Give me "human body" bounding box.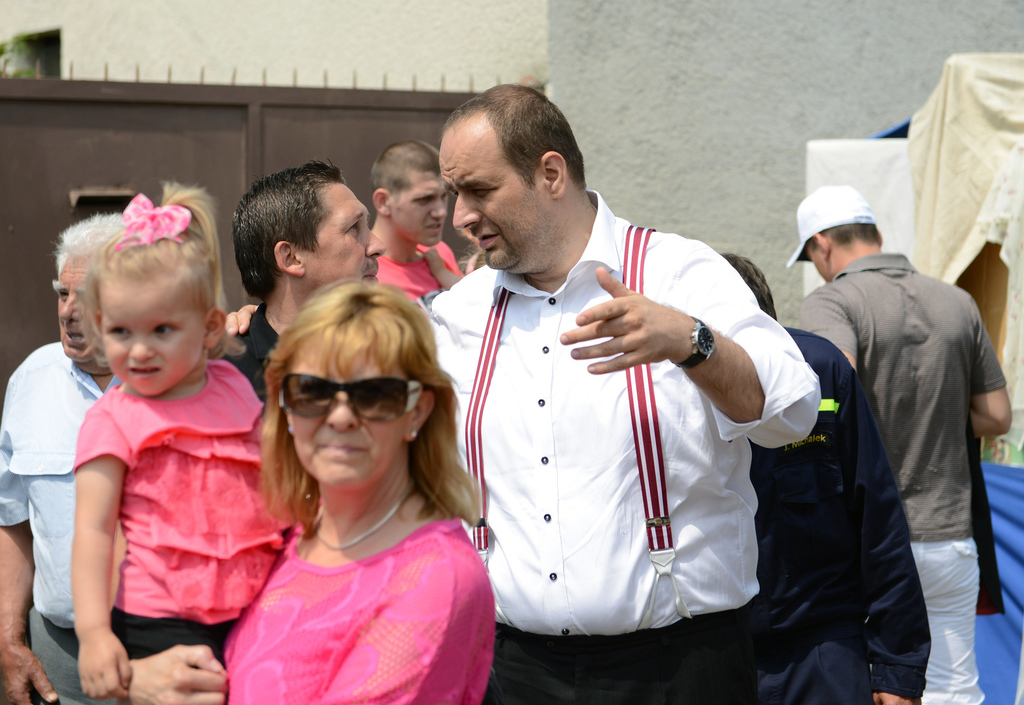
x1=371, y1=137, x2=464, y2=292.
